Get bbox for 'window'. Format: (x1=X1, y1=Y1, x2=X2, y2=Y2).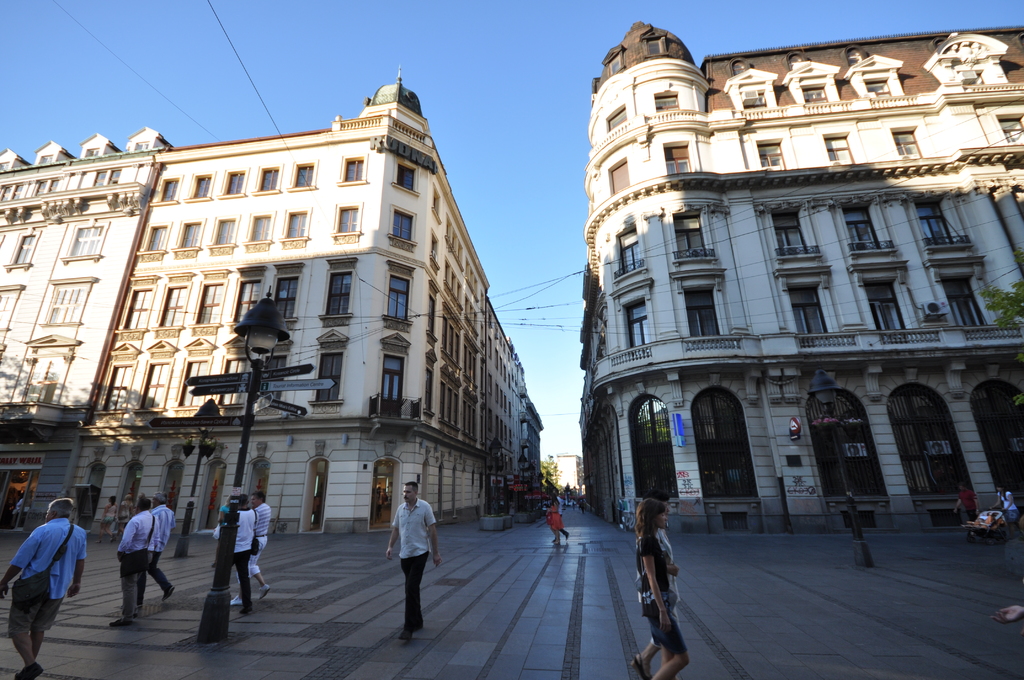
(x1=385, y1=202, x2=417, y2=257).
